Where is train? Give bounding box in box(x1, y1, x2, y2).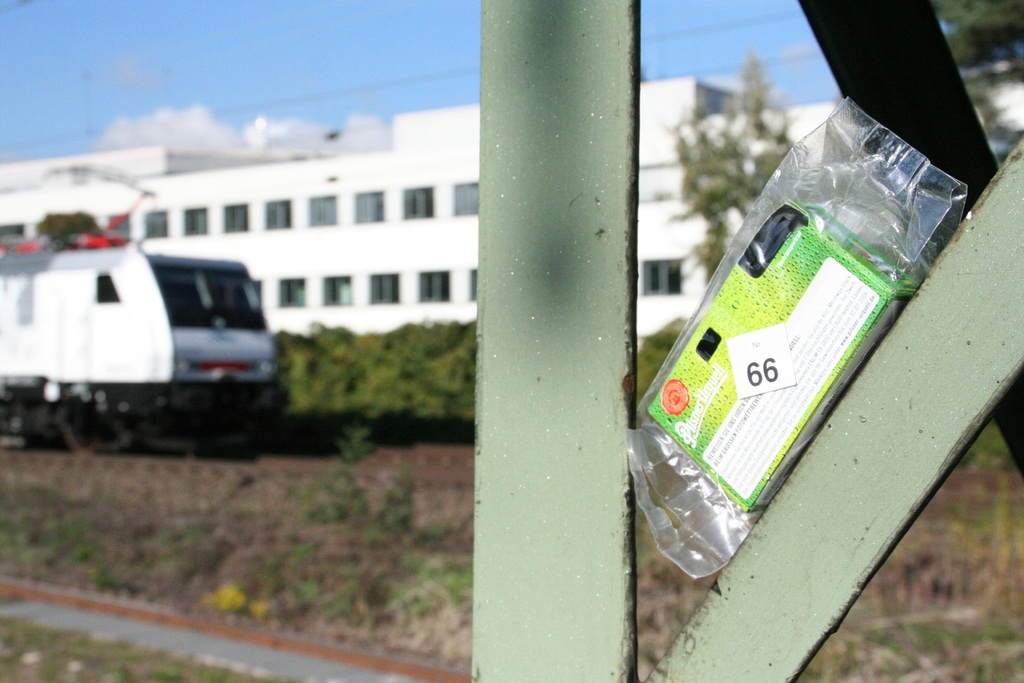
box(0, 167, 281, 454).
